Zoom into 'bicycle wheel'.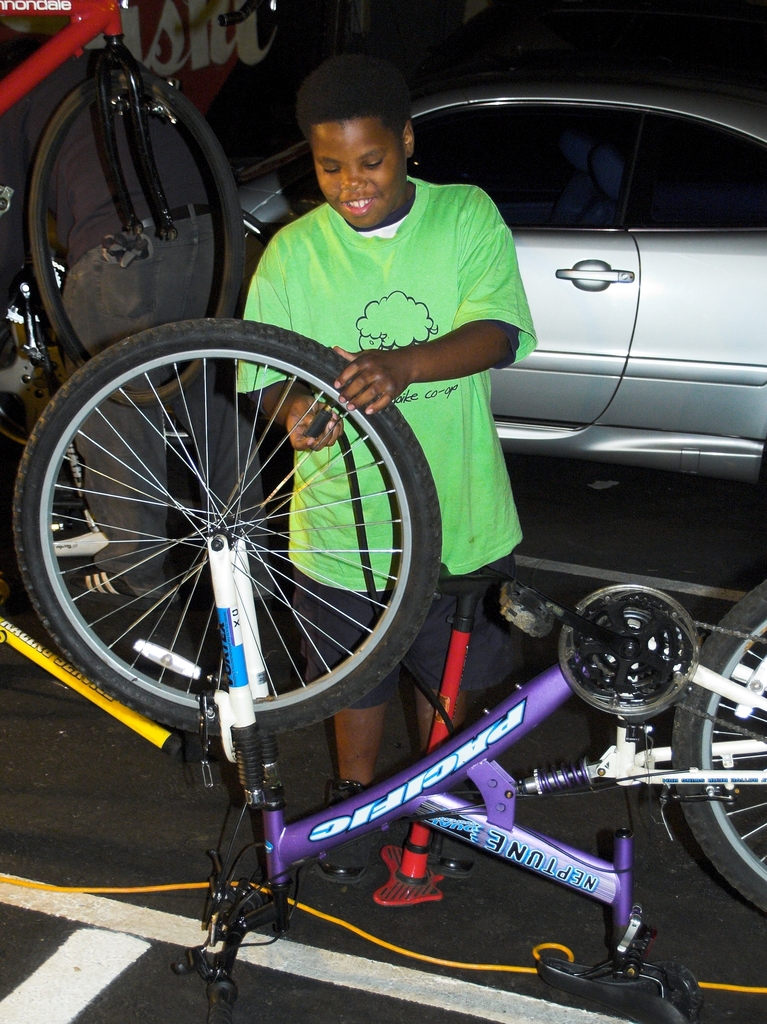
Zoom target: left=672, top=580, right=766, bottom=921.
